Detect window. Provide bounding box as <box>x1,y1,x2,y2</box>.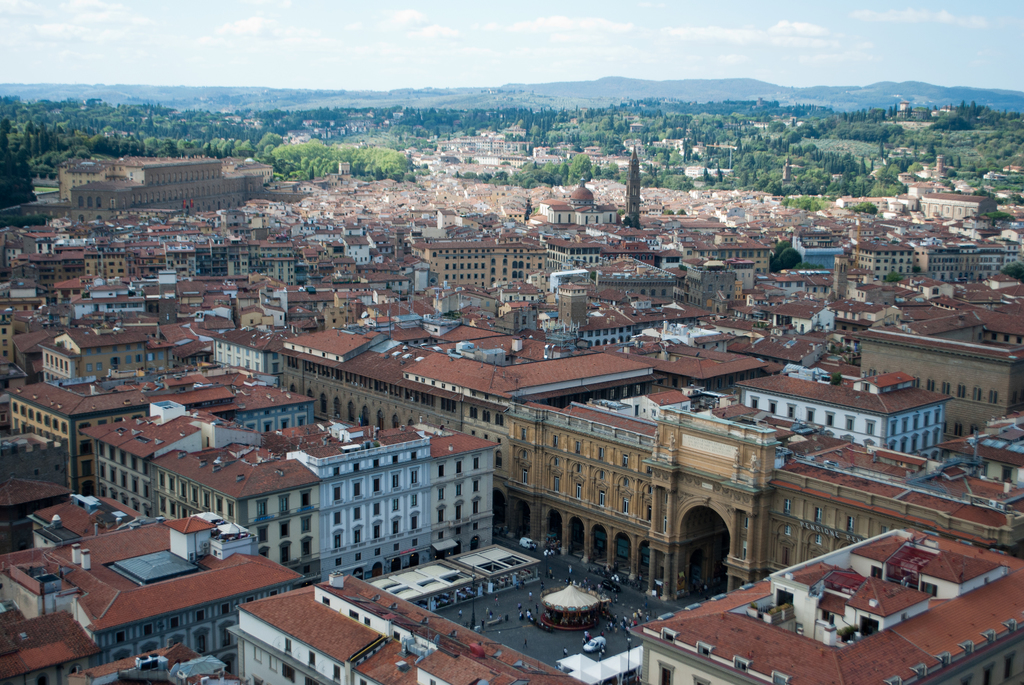
<box>3,351,4,357</box>.
